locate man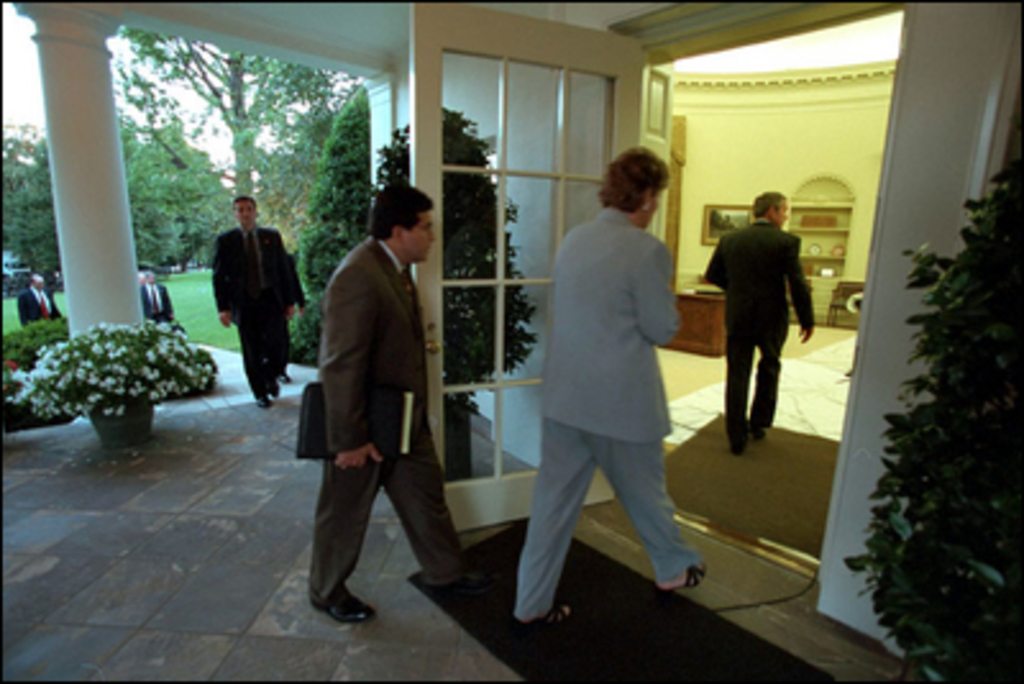
[210, 192, 307, 410]
